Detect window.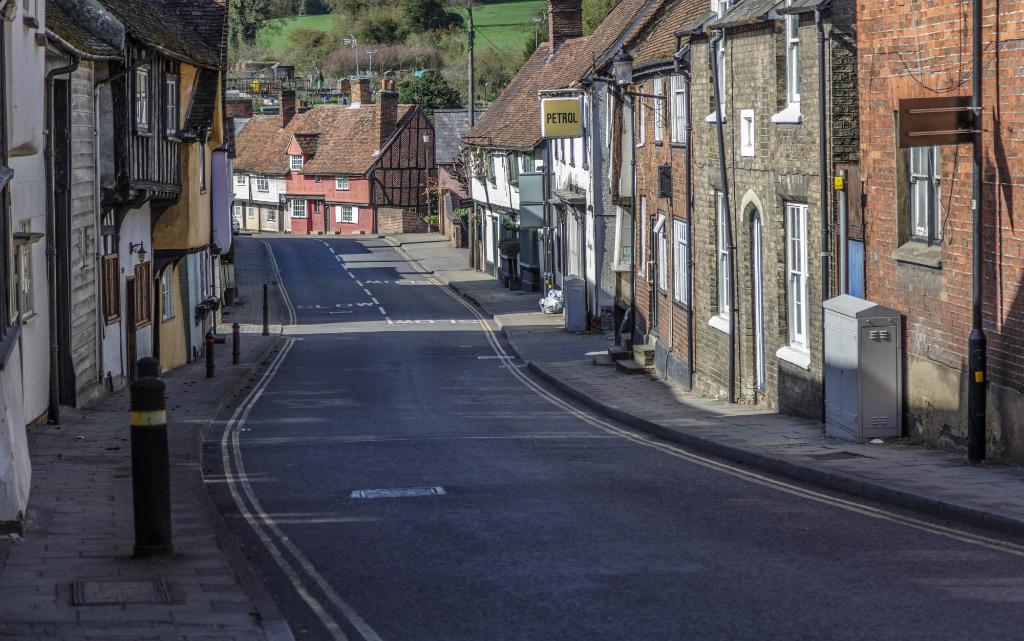
Detected at 344/205/353/222.
